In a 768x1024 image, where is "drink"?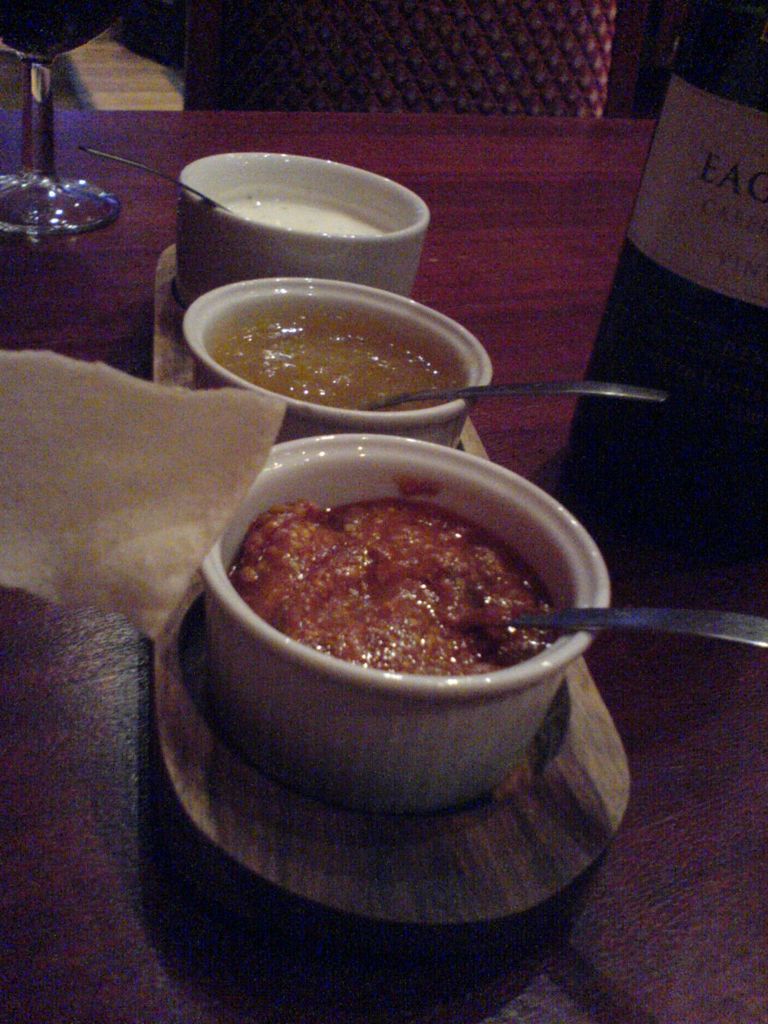
left=0, top=0, right=127, bottom=60.
